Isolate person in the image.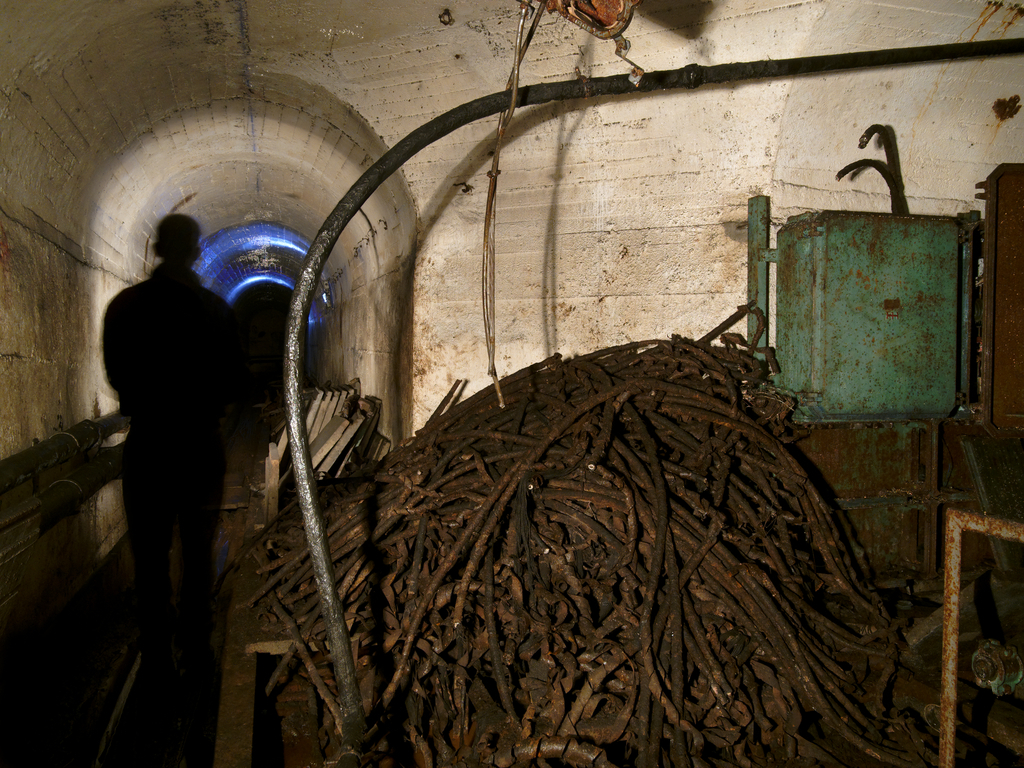
Isolated region: [86,185,242,700].
